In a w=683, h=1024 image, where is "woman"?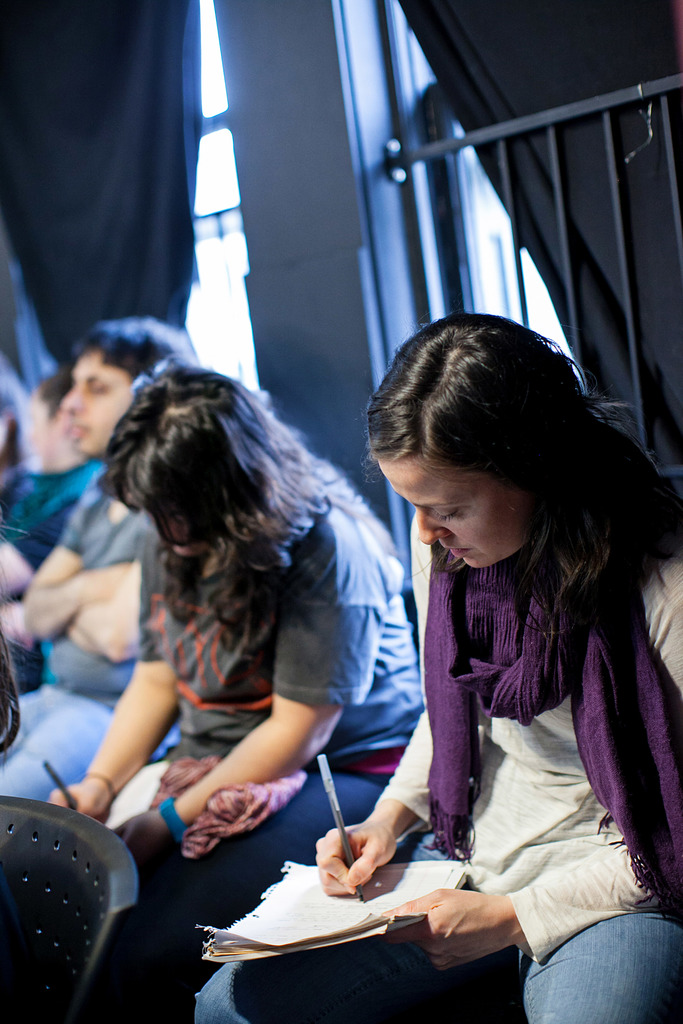
(193, 316, 682, 1023).
